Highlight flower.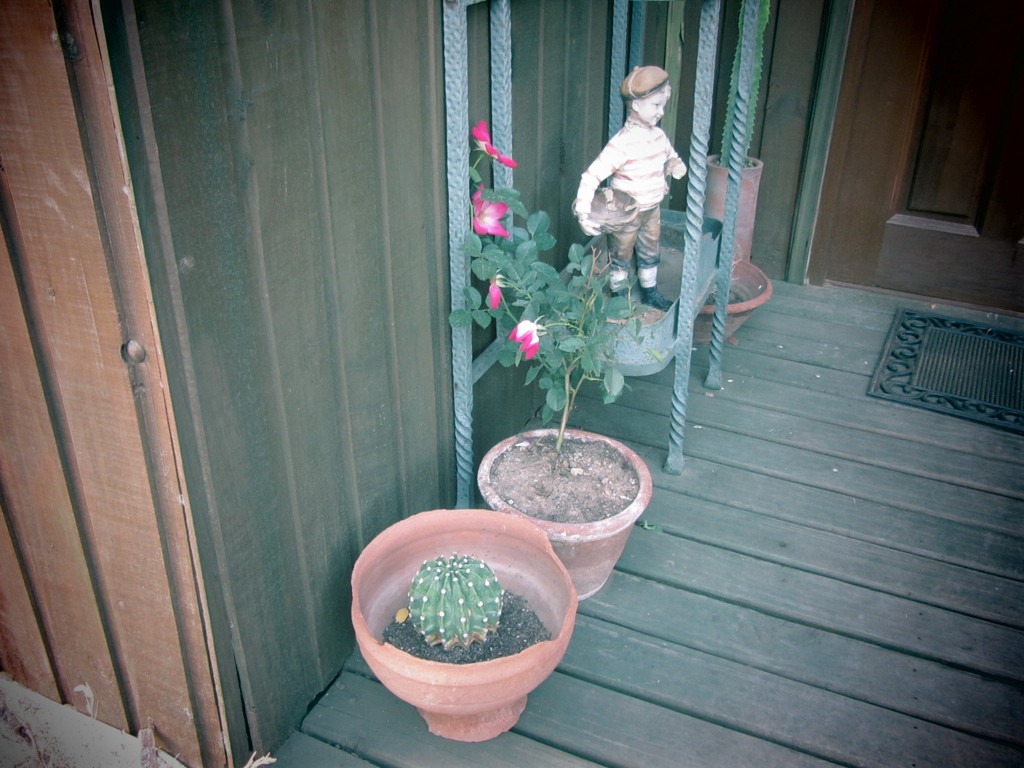
Highlighted region: [x1=467, y1=182, x2=508, y2=237].
